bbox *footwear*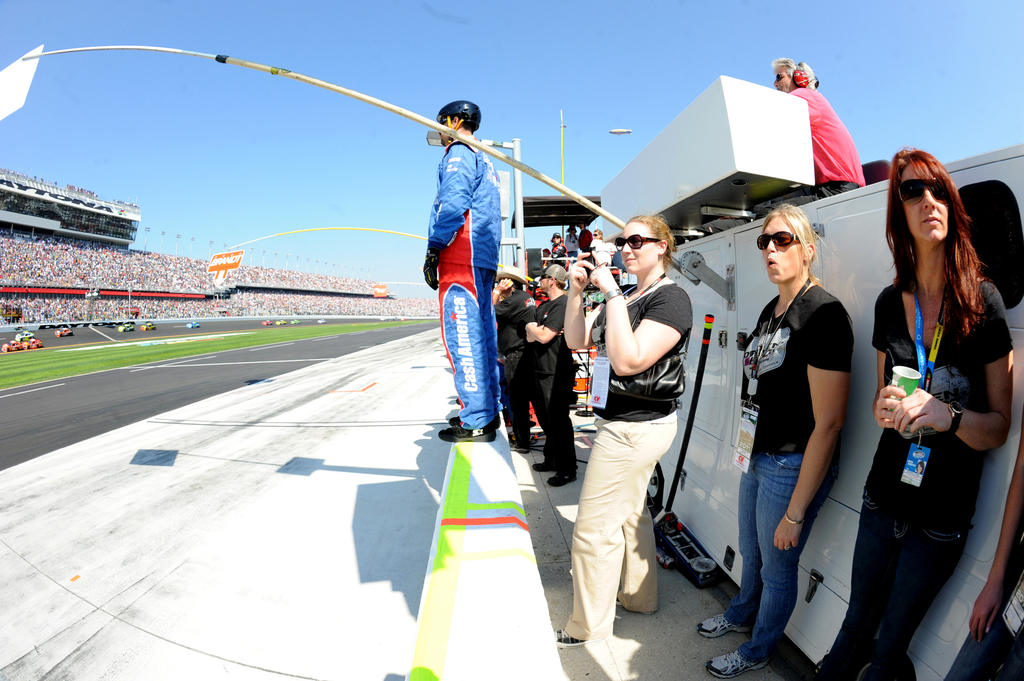
BBox(548, 470, 580, 487)
